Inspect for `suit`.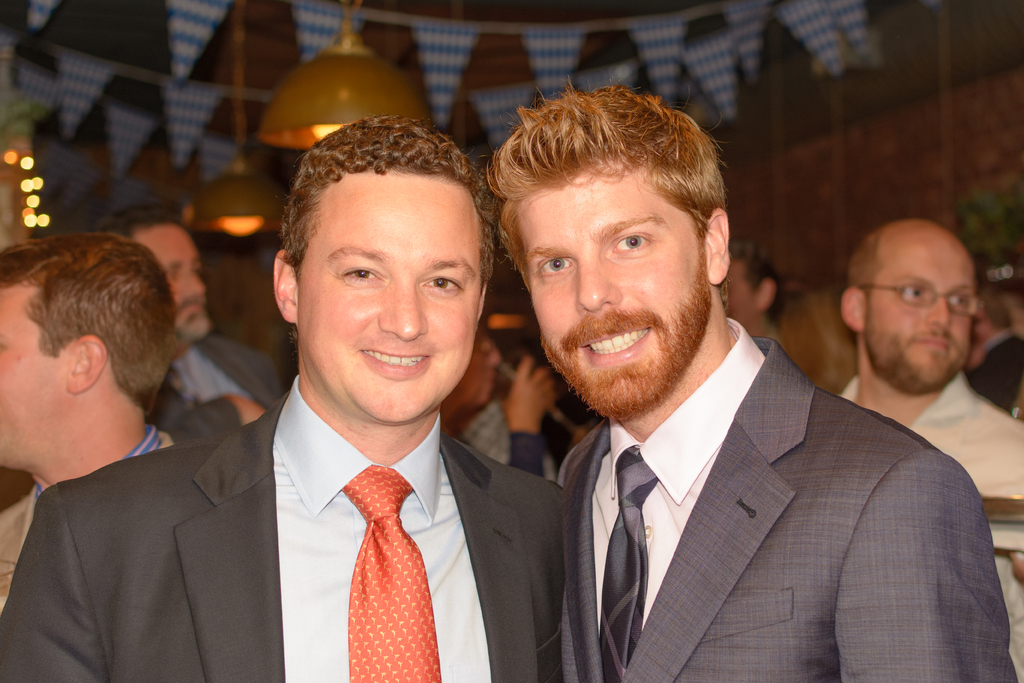
Inspection: select_region(498, 276, 1000, 670).
